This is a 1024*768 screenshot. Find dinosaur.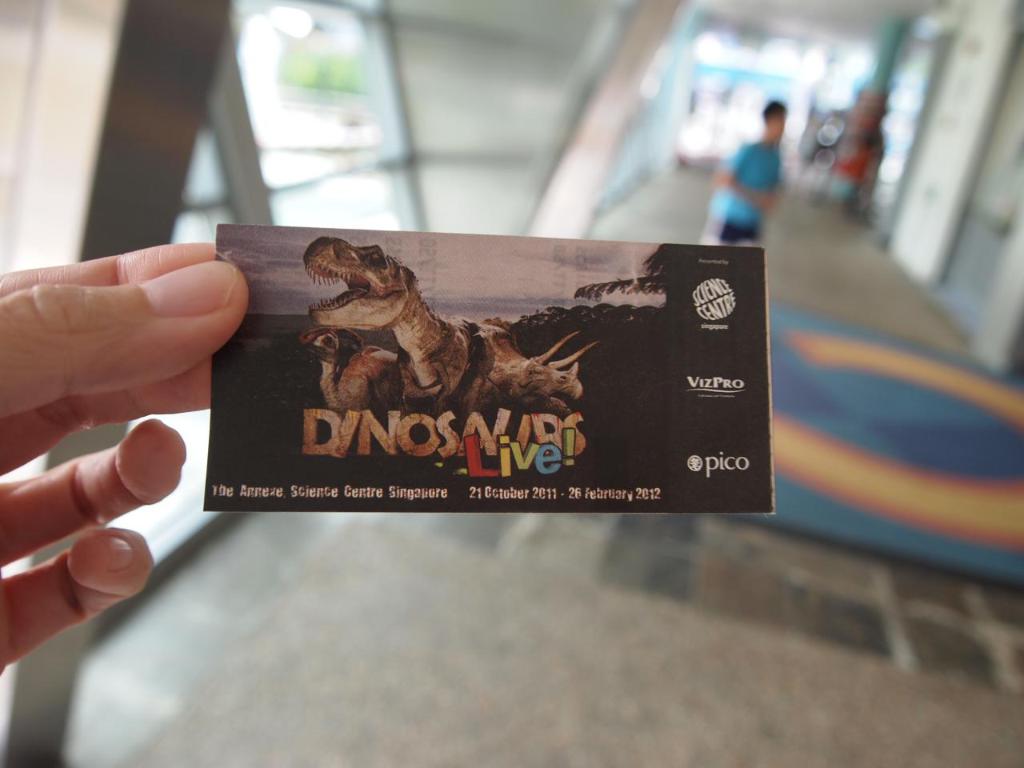
Bounding box: 310 314 596 418.
